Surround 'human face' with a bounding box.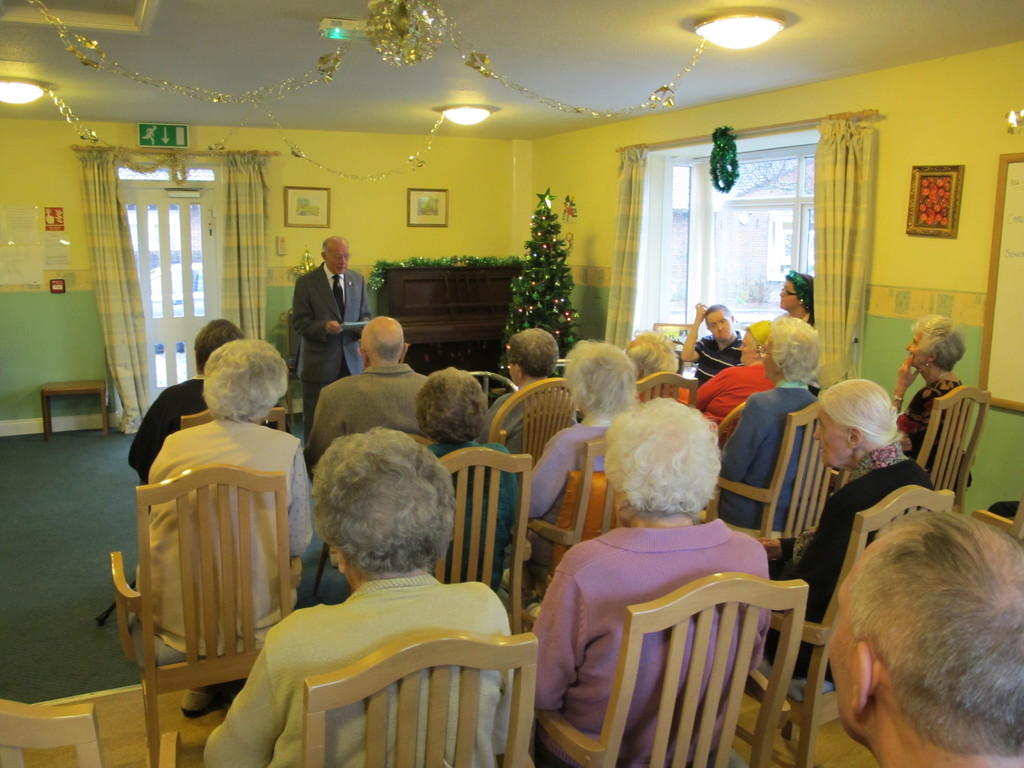
bbox=[826, 545, 868, 737].
